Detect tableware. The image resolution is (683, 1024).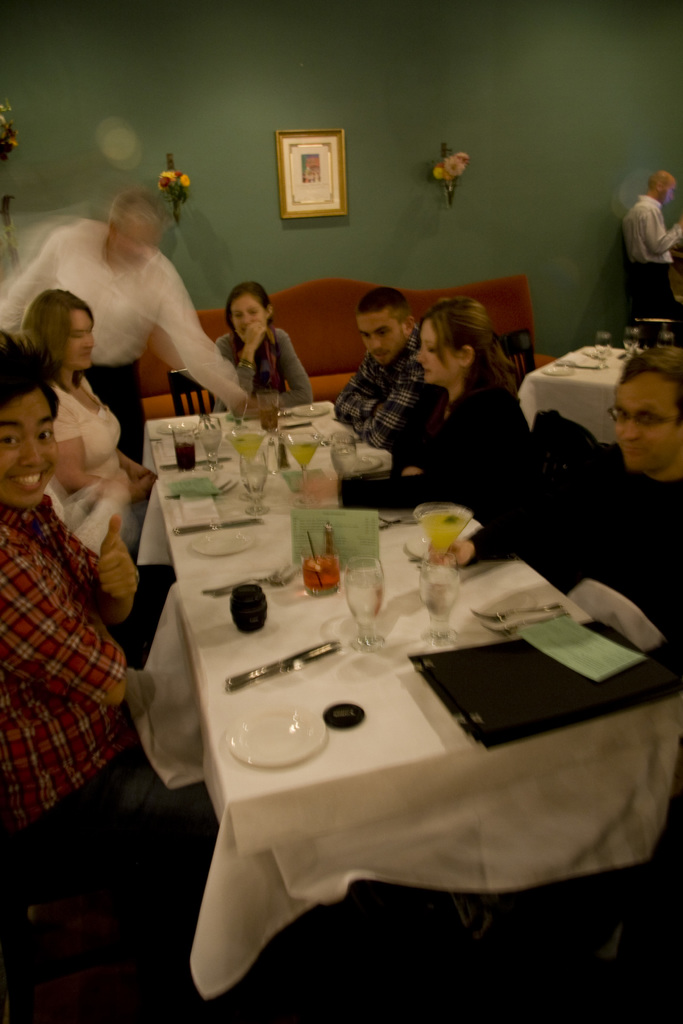
box=[378, 502, 453, 527].
